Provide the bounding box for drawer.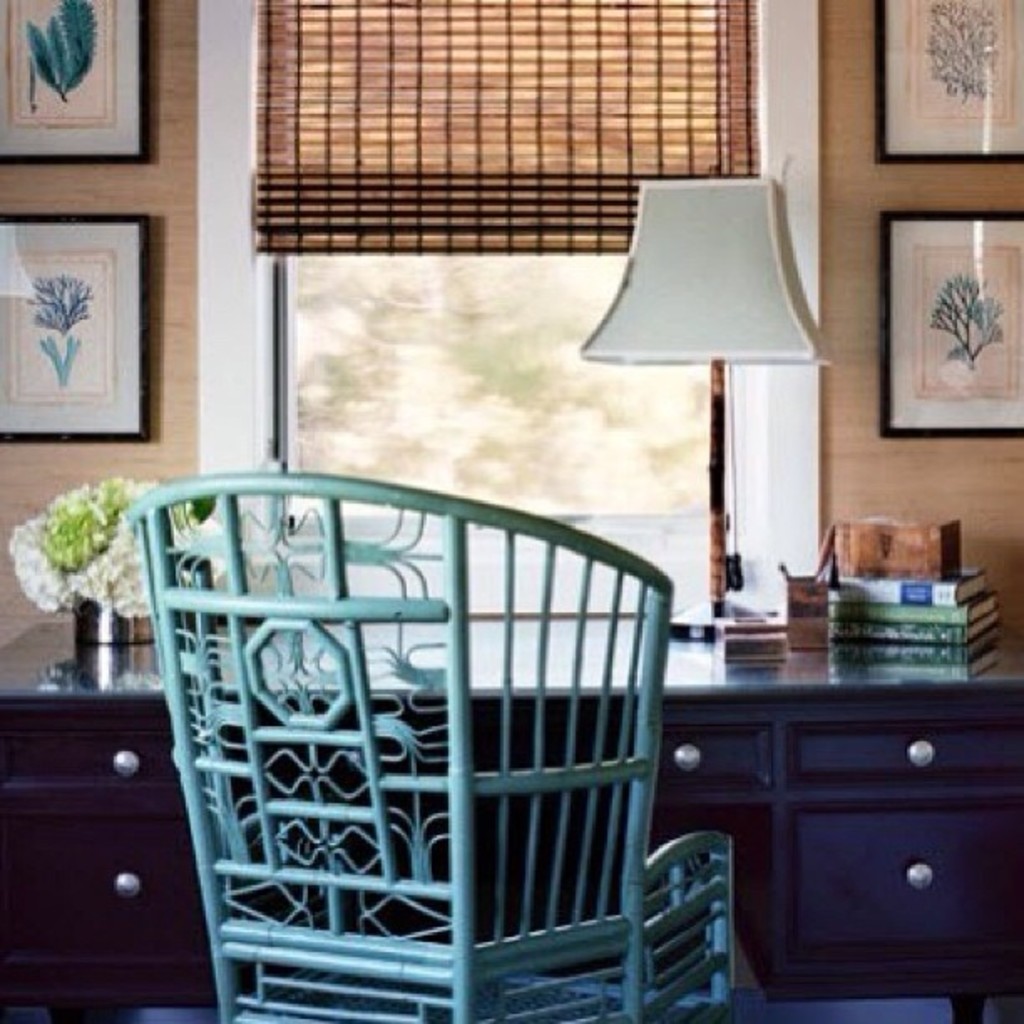
(left=0, top=812, right=207, bottom=960).
